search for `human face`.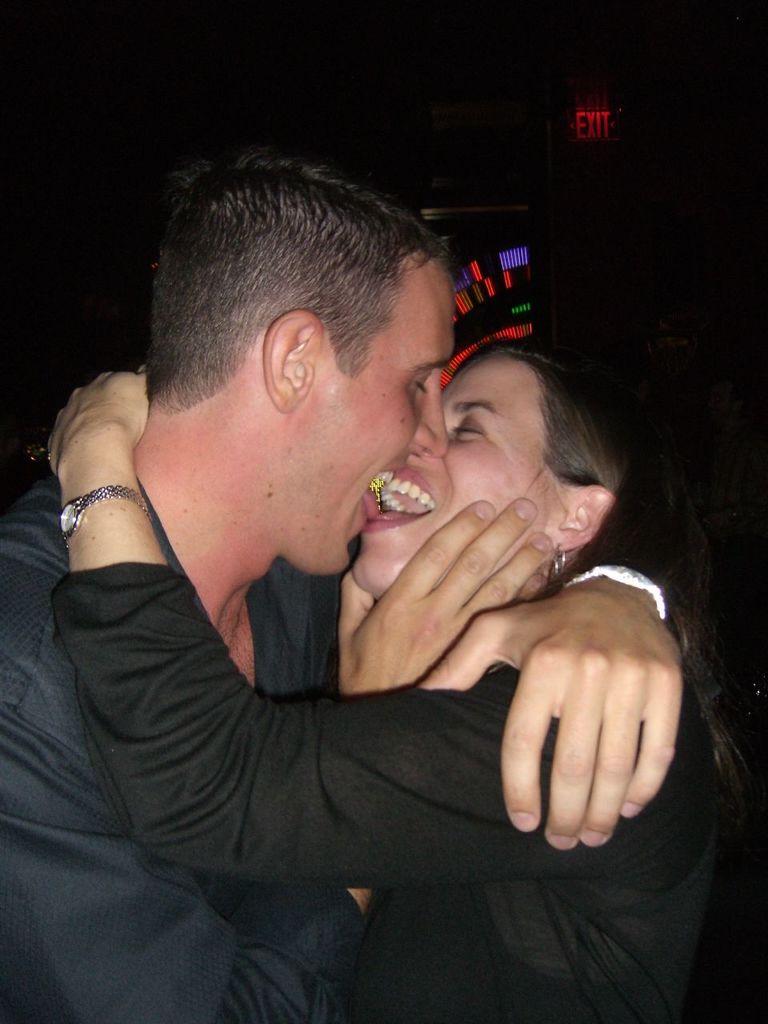
Found at pyautogui.locateOnScreen(250, 226, 454, 565).
